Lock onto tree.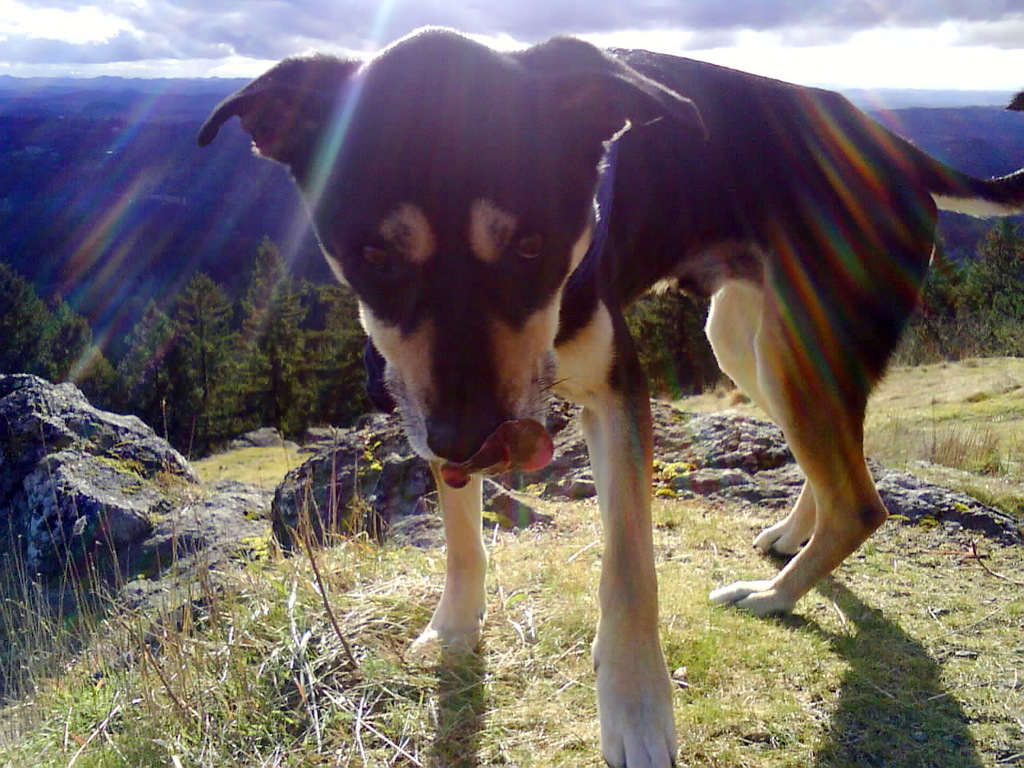
Locked: (174, 273, 231, 454).
